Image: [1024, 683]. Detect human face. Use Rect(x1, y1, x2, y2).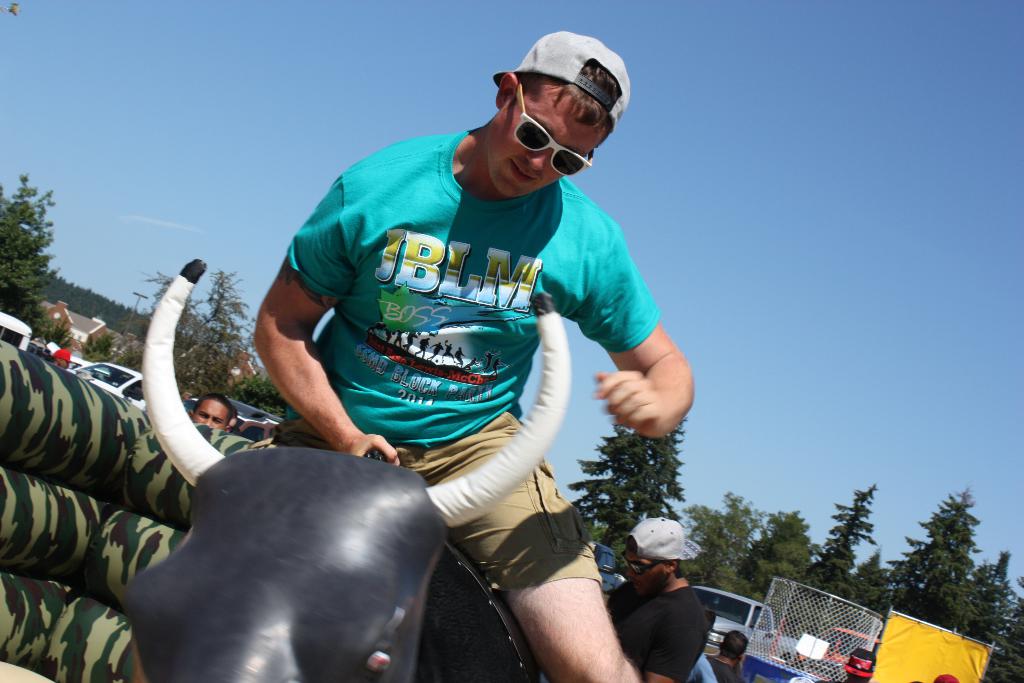
Rect(489, 82, 607, 198).
